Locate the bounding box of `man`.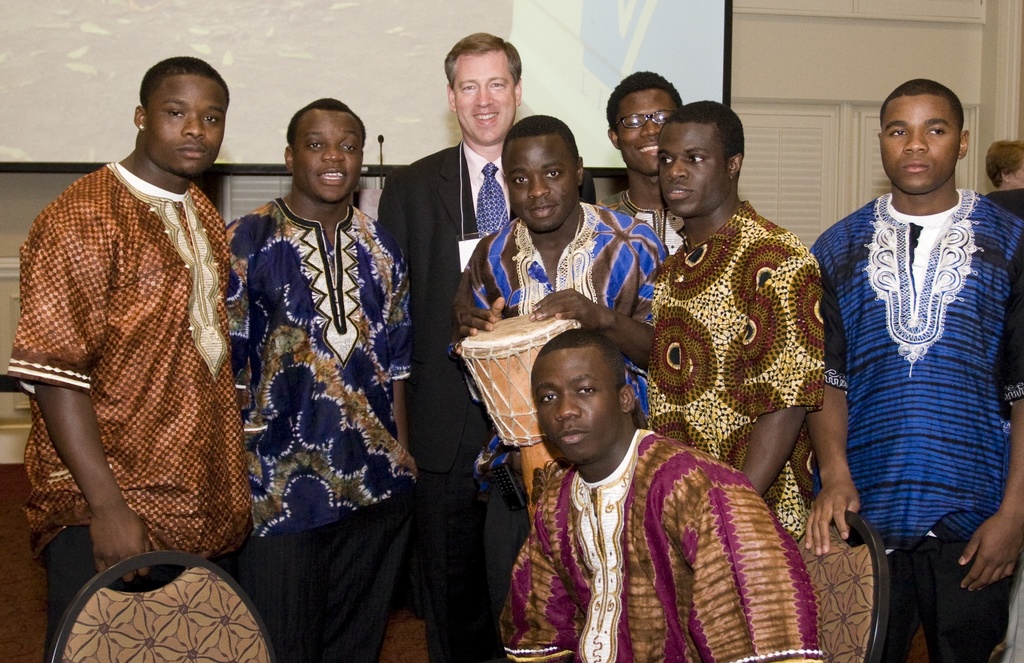
Bounding box: [11, 38, 268, 624].
